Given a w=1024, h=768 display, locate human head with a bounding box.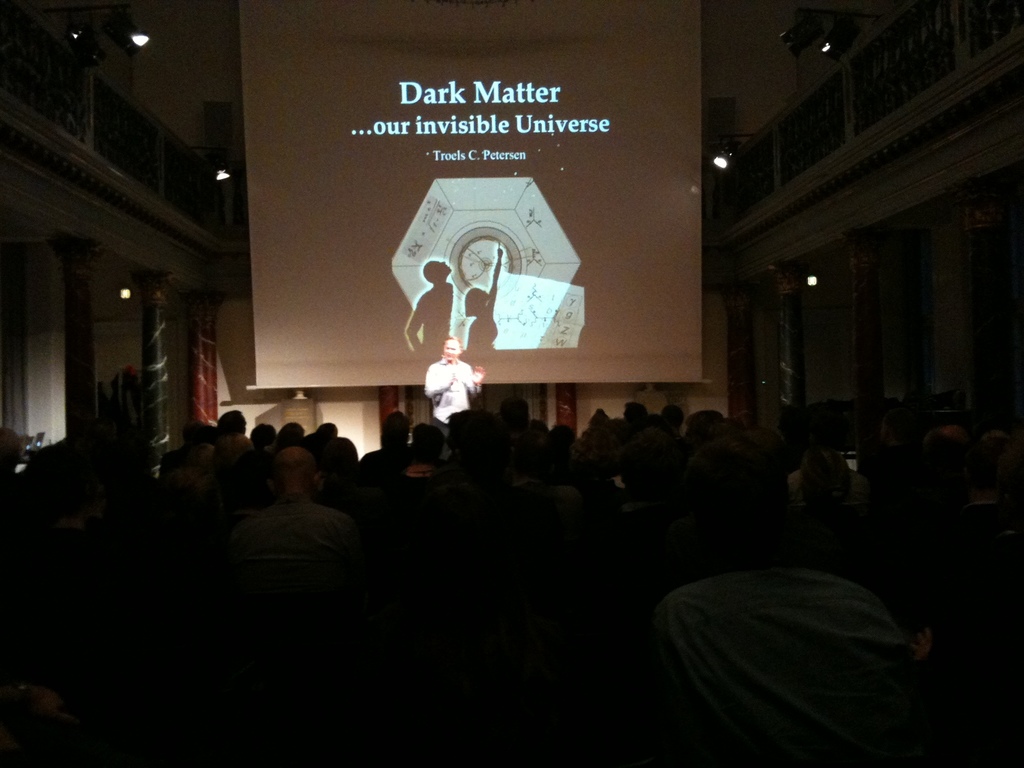
Located: <bbox>189, 443, 214, 464</bbox>.
